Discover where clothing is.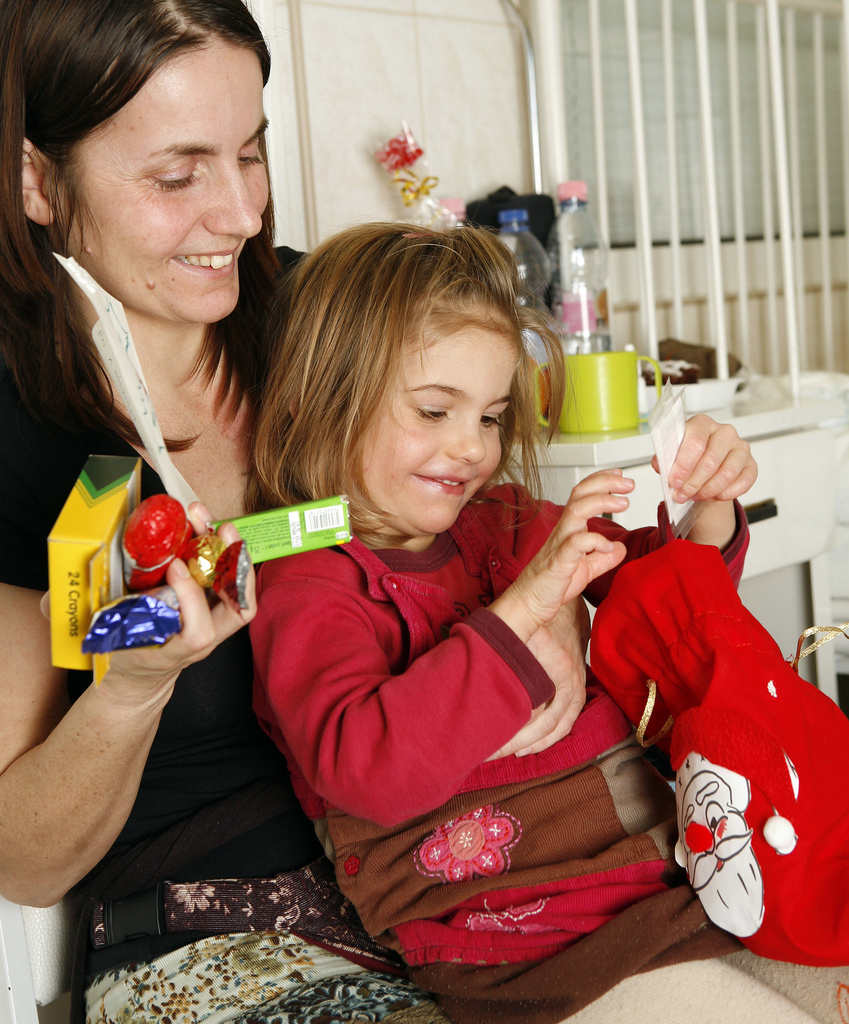
Discovered at {"left": 0, "top": 246, "right": 455, "bottom": 1023}.
